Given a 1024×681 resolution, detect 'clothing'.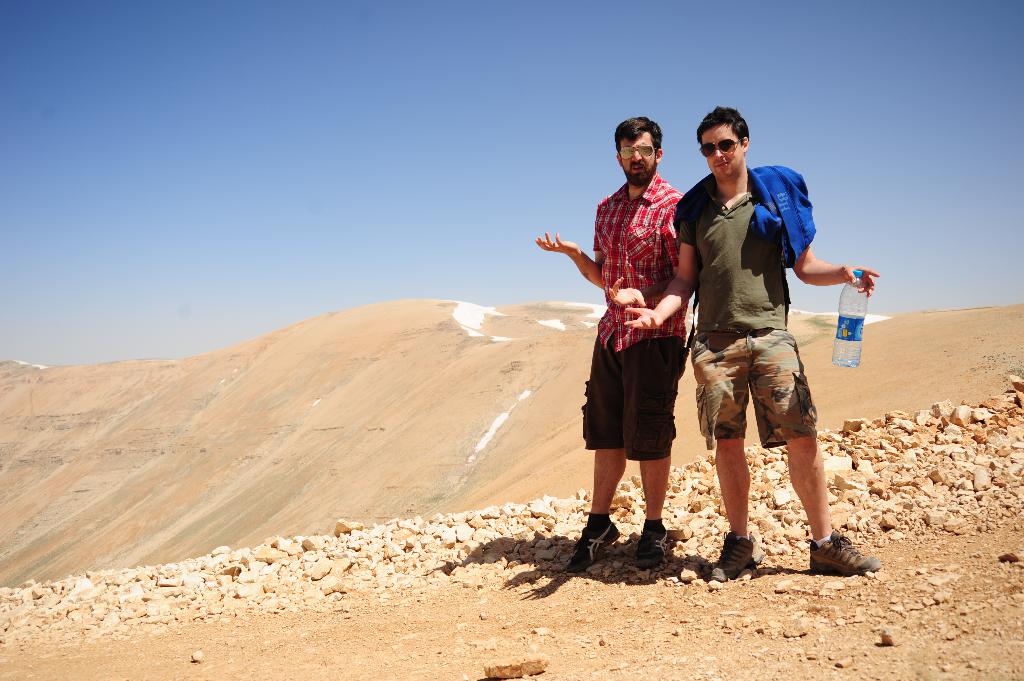
<region>670, 173, 788, 335</region>.
